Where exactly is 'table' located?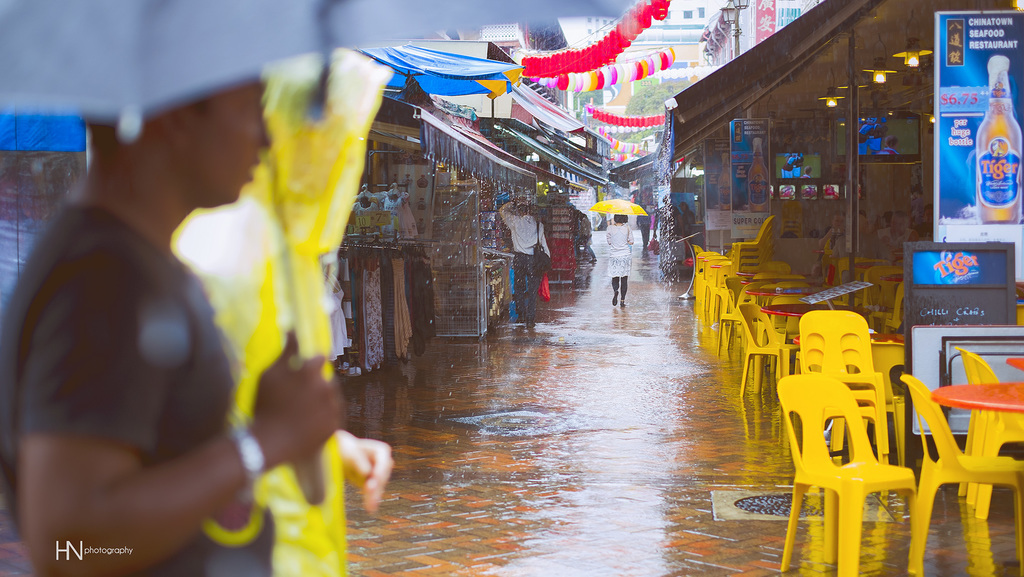
Its bounding box is region(934, 384, 1023, 416).
